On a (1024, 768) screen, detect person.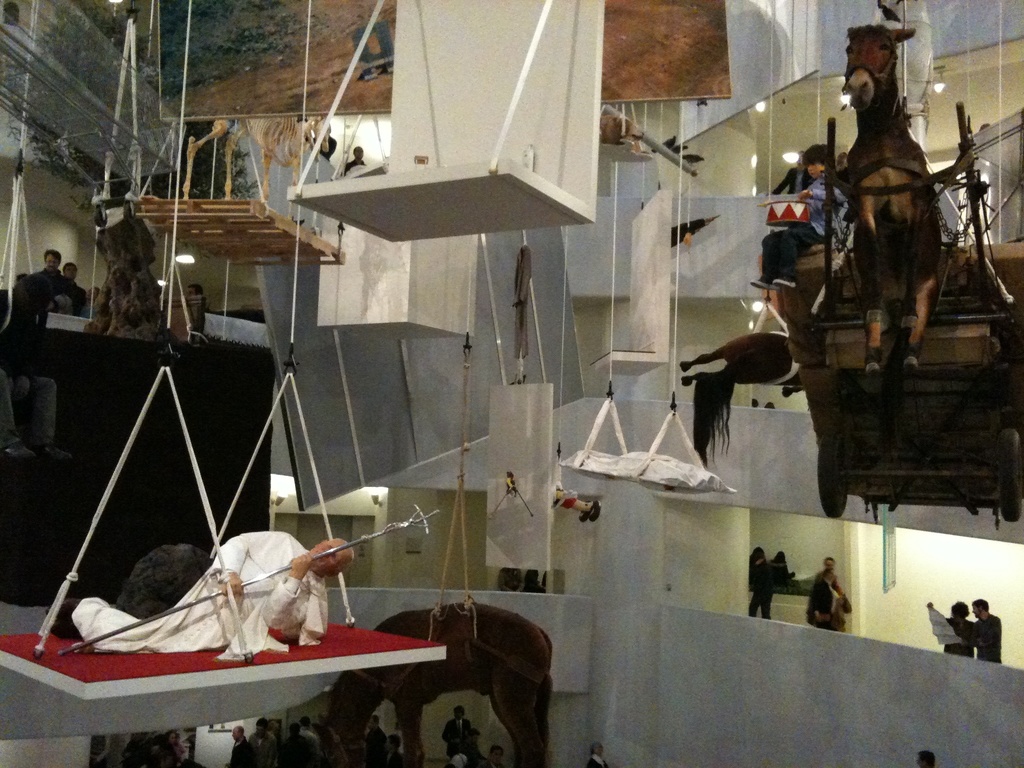
bbox=[229, 721, 252, 767].
